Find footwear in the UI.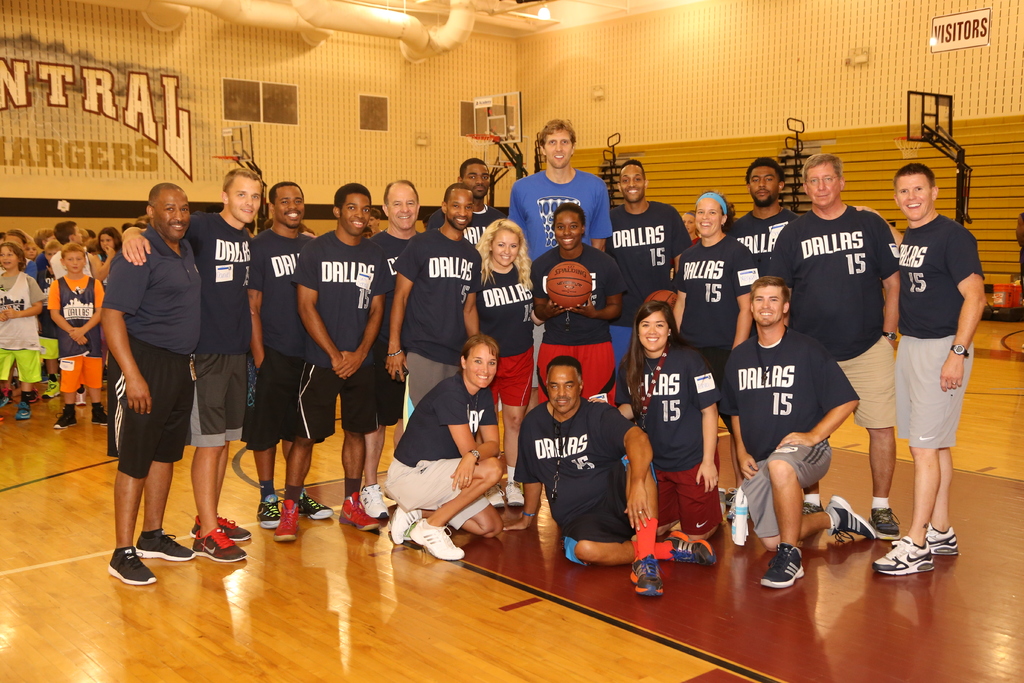
UI element at [x1=274, y1=499, x2=301, y2=544].
